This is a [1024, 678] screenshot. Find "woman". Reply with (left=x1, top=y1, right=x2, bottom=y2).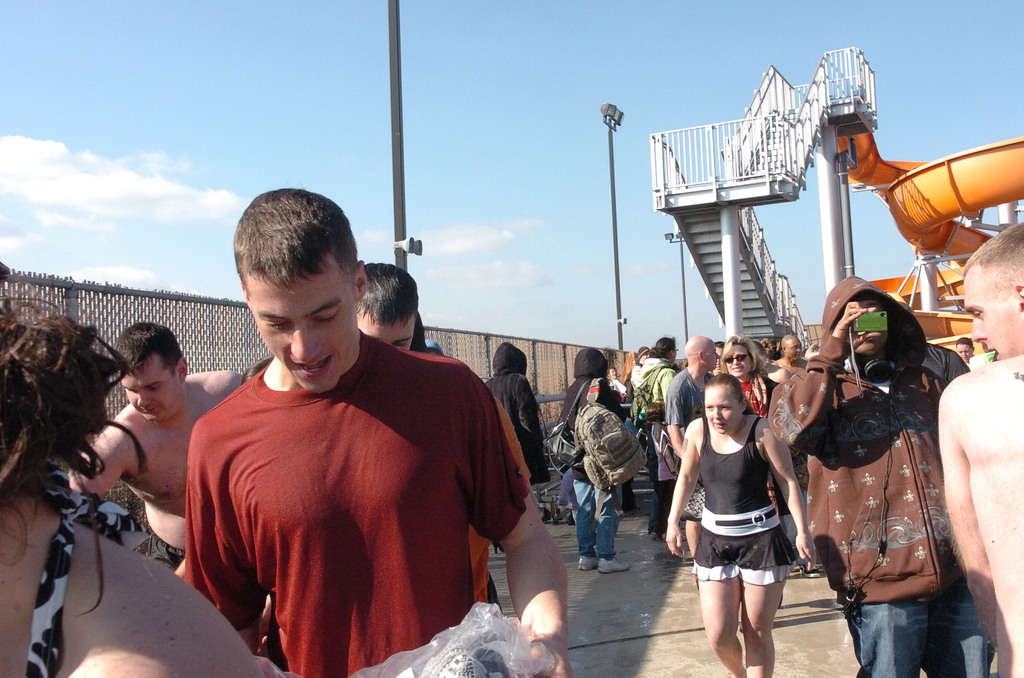
(left=0, top=283, right=273, bottom=677).
